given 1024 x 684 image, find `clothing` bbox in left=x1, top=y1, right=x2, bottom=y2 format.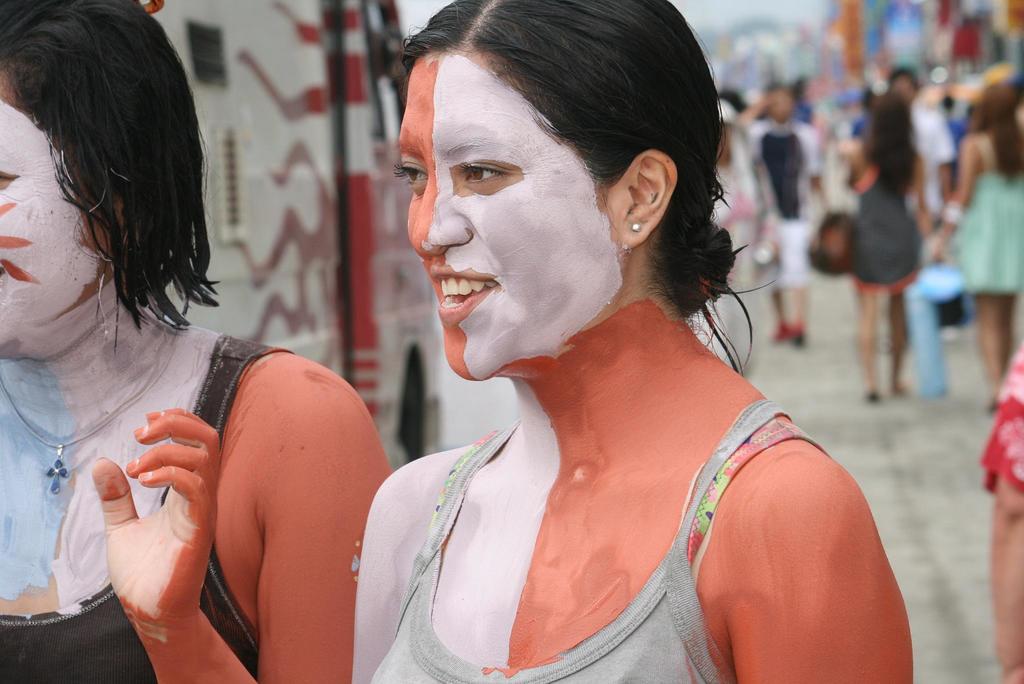
left=981, top=335, right=1023, bottom=497.
